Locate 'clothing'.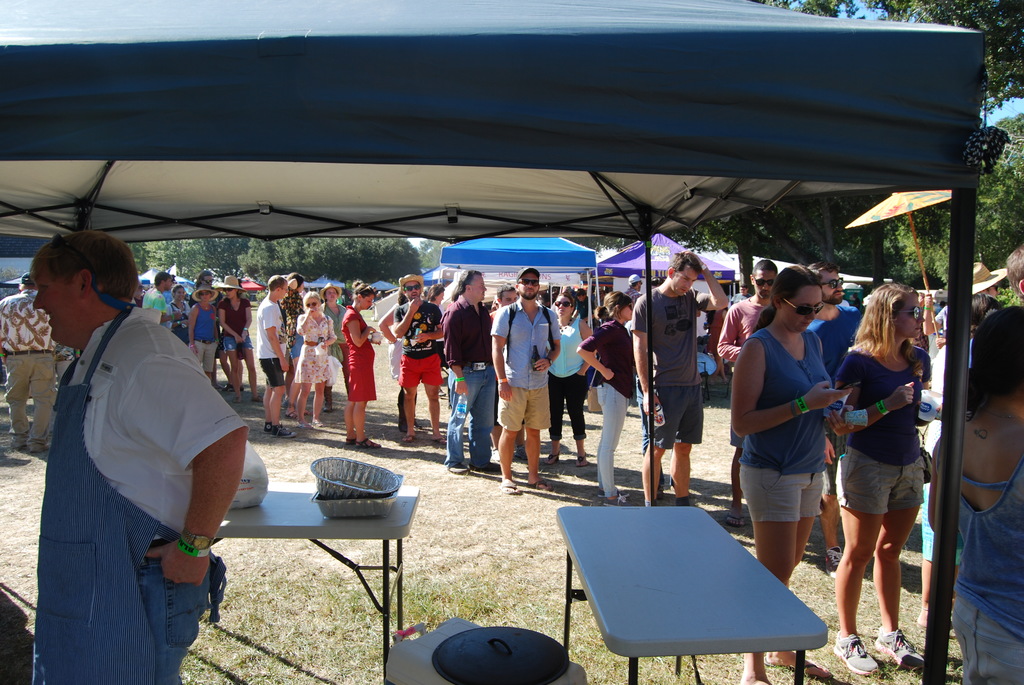
Bounding box: x1=444 y1=299 x2=496 y2=466.
